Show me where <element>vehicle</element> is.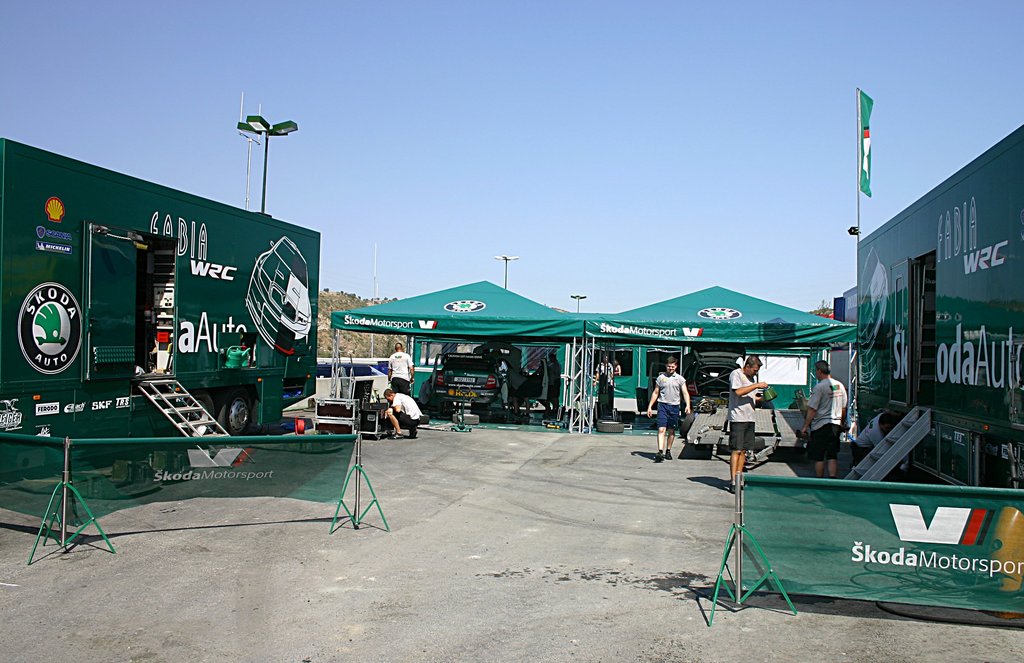
<element>vehicle</element> is at 318:359:390:384.
